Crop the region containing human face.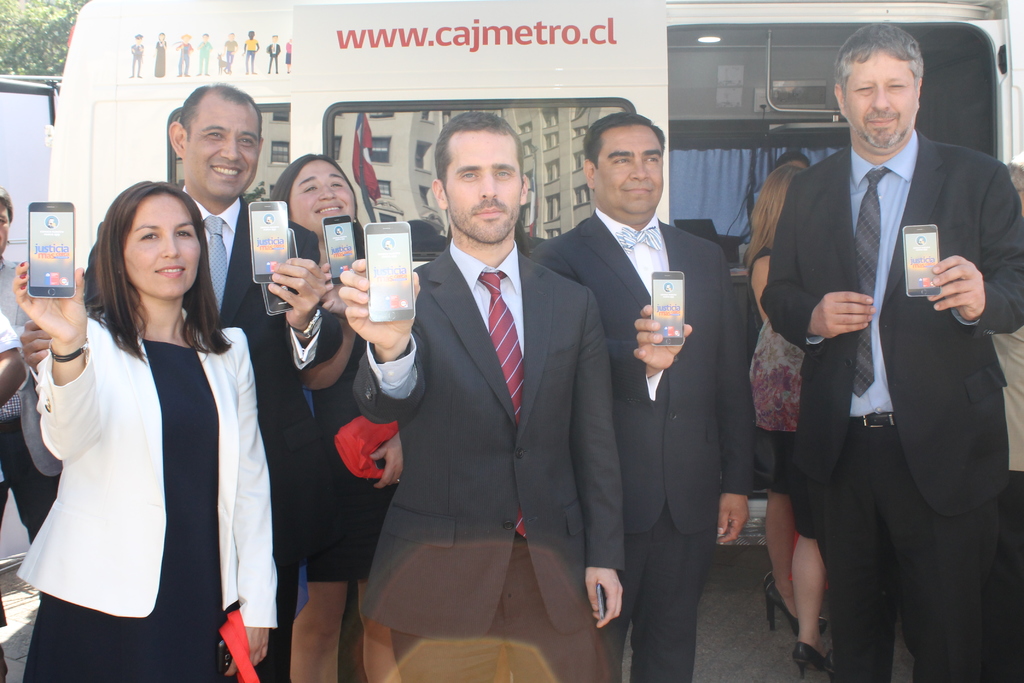
Crop region: x1=843, y1=51, x2=917, y2=147.
